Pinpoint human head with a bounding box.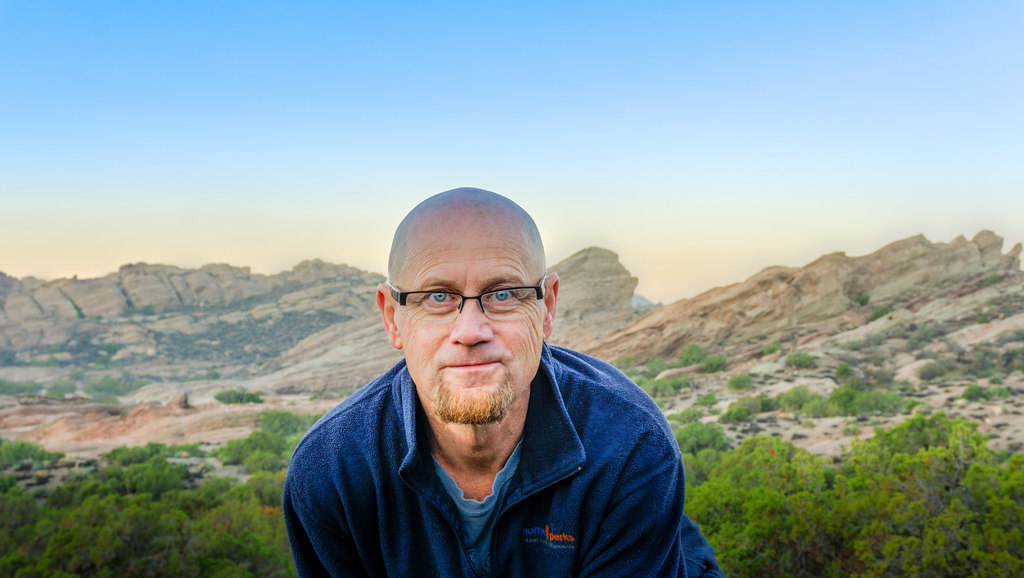
x1=375, y1=197, x2=581, y2=414.
